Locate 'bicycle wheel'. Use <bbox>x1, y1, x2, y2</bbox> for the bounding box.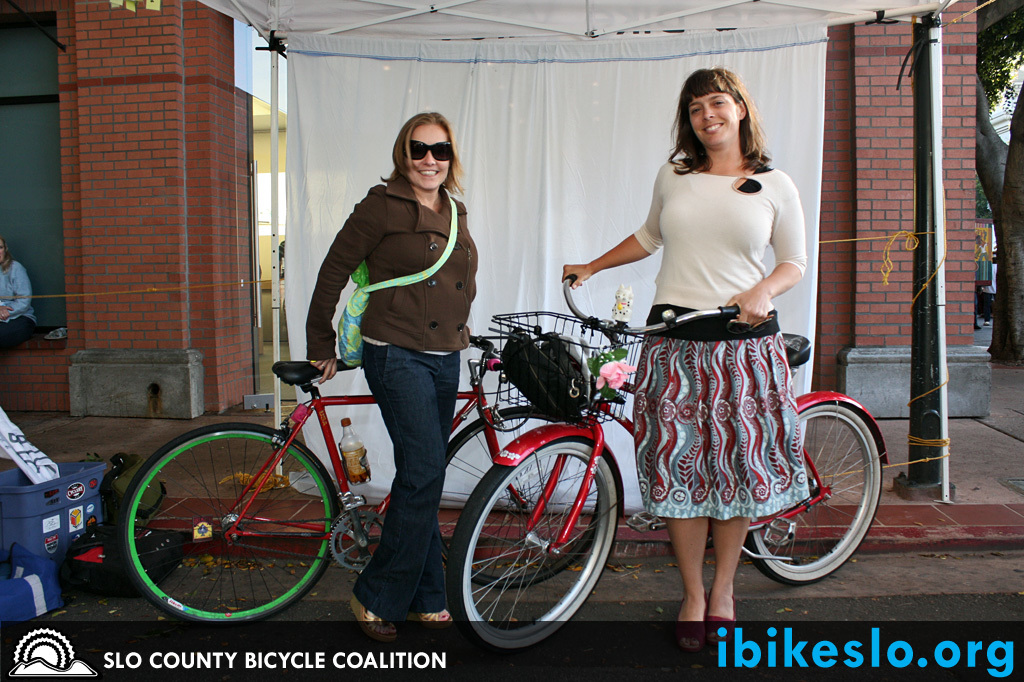
<bbox>438, 413, 603, 592</bbox>.
